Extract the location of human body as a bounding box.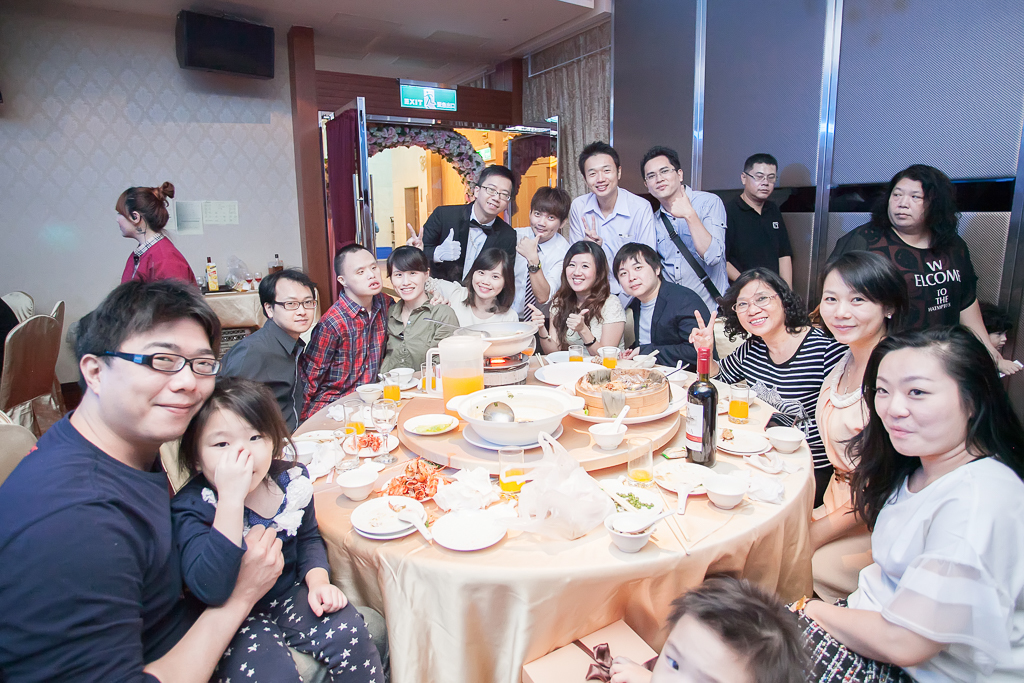
pyautogui.locateOnScreen(840, 165, 1021, 377).
